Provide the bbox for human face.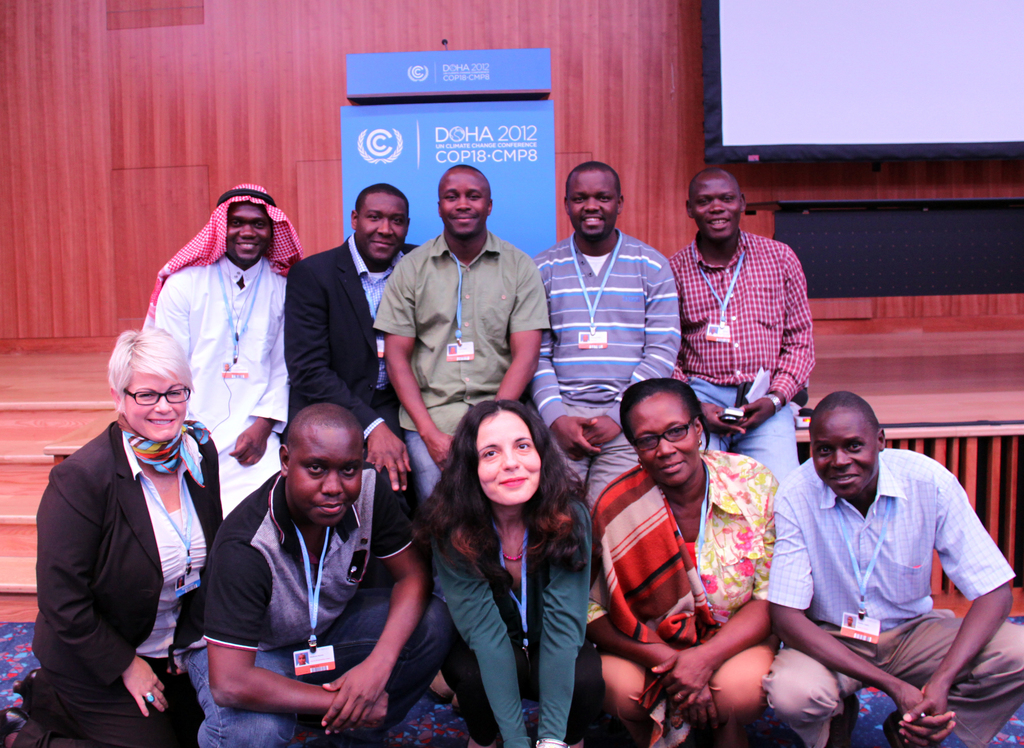
(439, 172, 489, 236).
